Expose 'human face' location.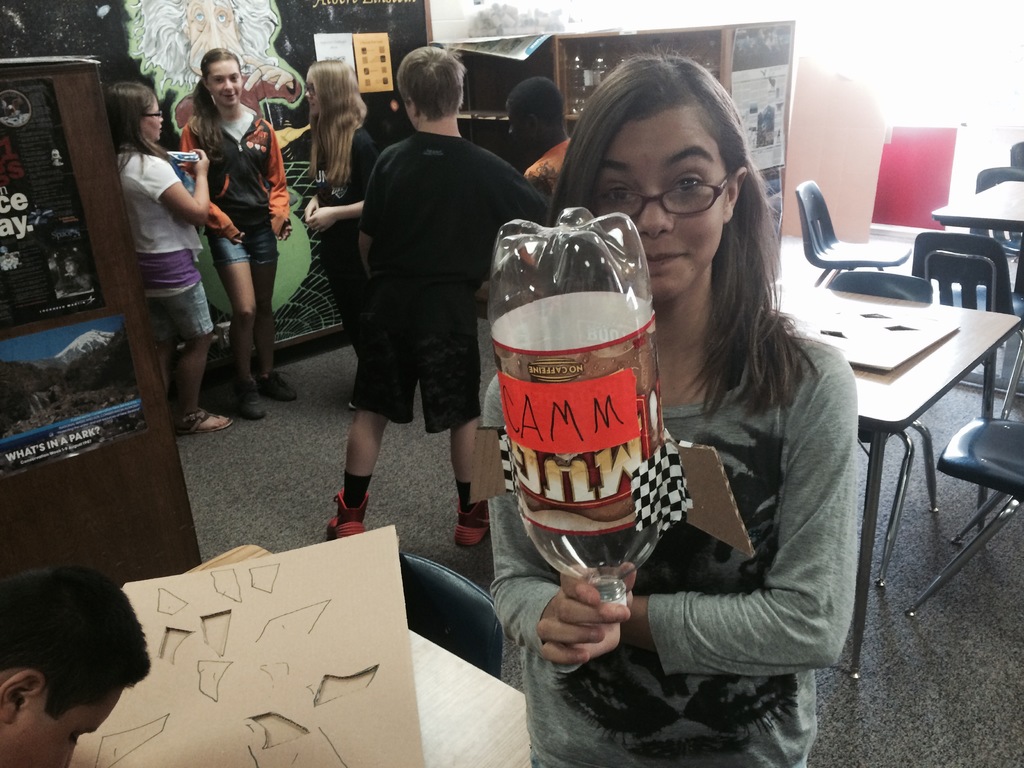
Exposed at pyautogui.locateOnScreen(203, 58, 244, 104).
